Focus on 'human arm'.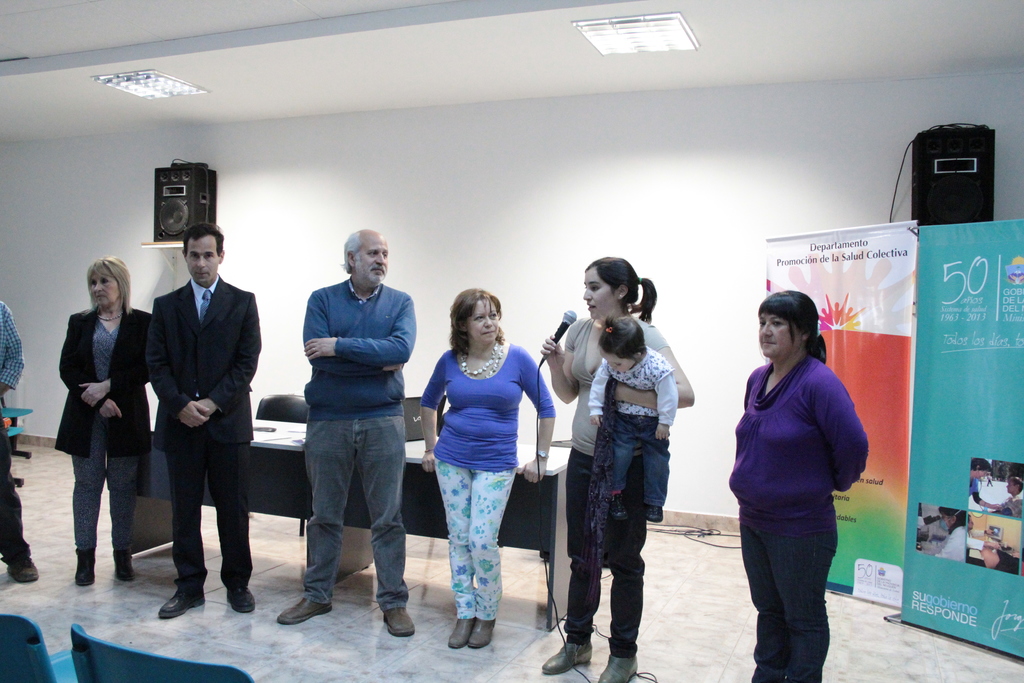
Focused at 301 297 404 377.
